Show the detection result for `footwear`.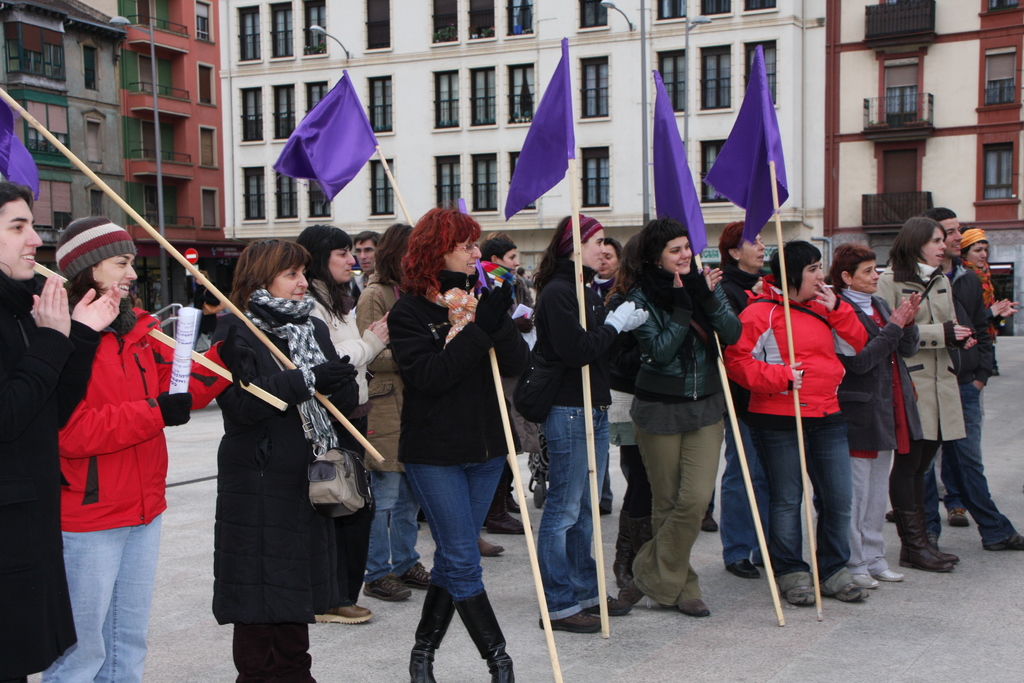
select_region(776, 568, 821, 606).
